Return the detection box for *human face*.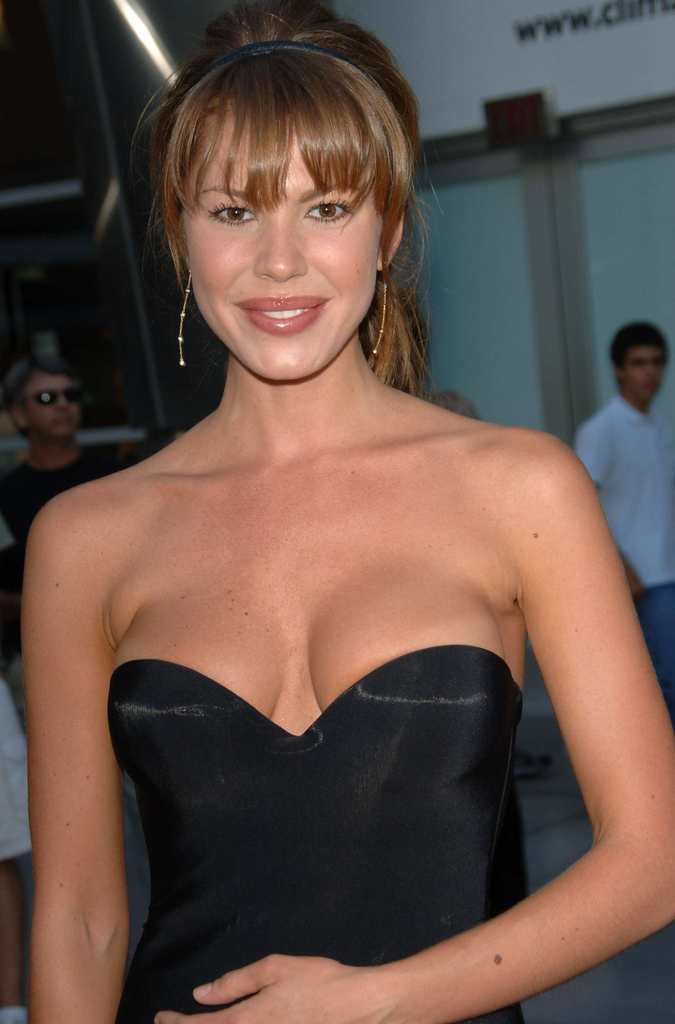
pyautogui.locateOnScreen(621, 348, 670, 399).
